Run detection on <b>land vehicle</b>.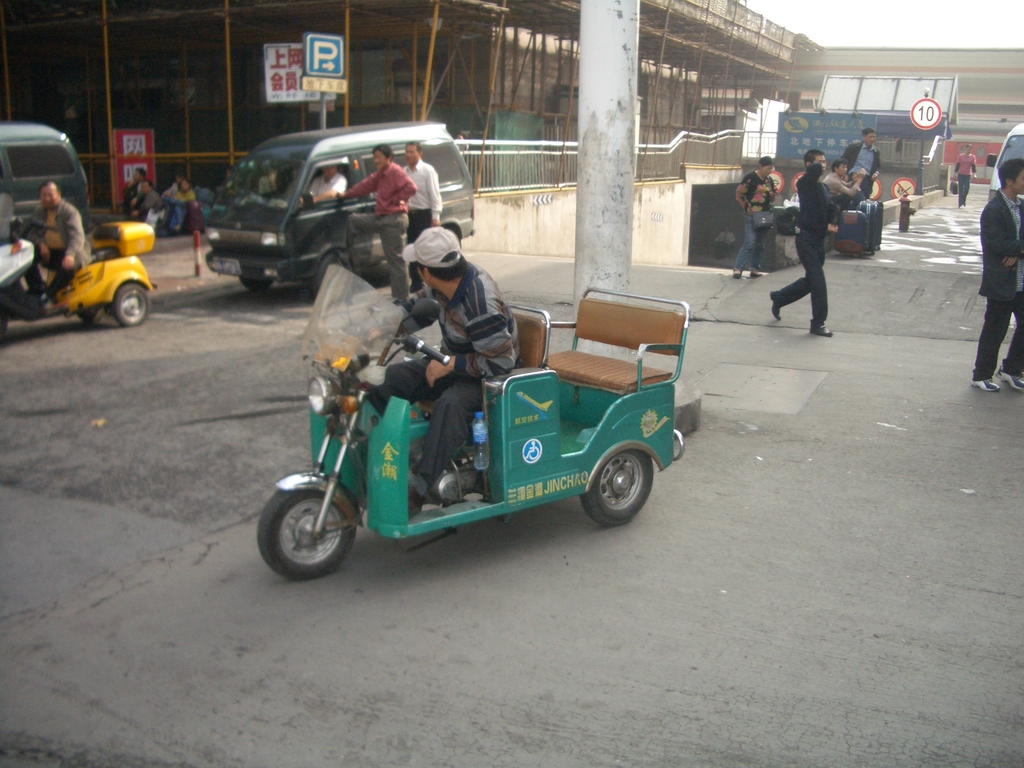
Result: pyautogui.locateOnScreen(0, 221, 161, 325).
